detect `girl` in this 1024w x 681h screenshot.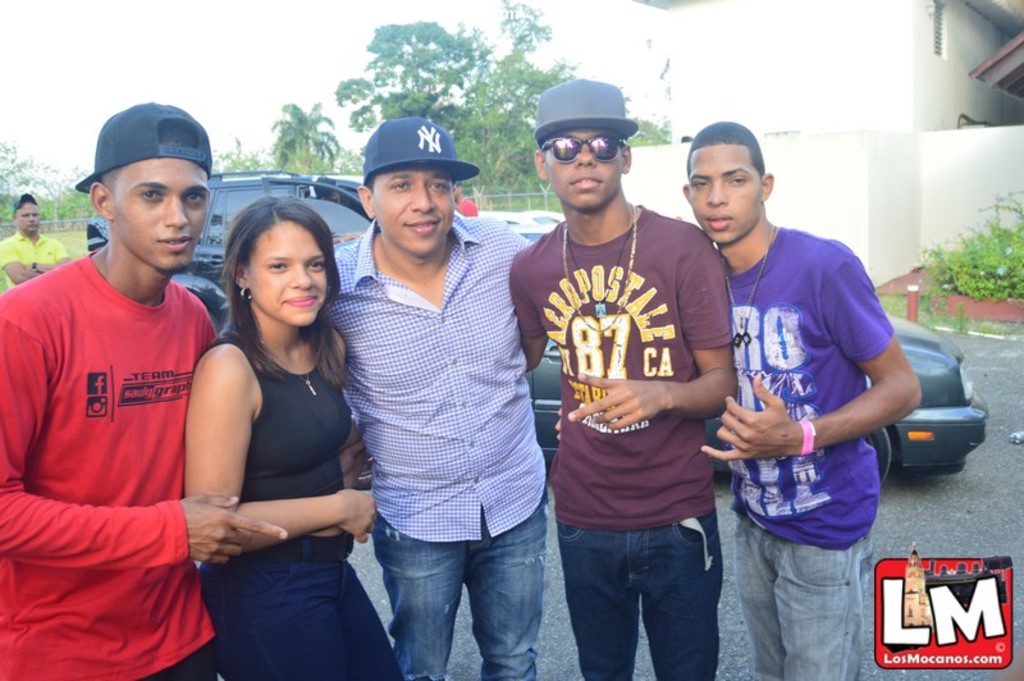
Detection: (183,193,406,680).
